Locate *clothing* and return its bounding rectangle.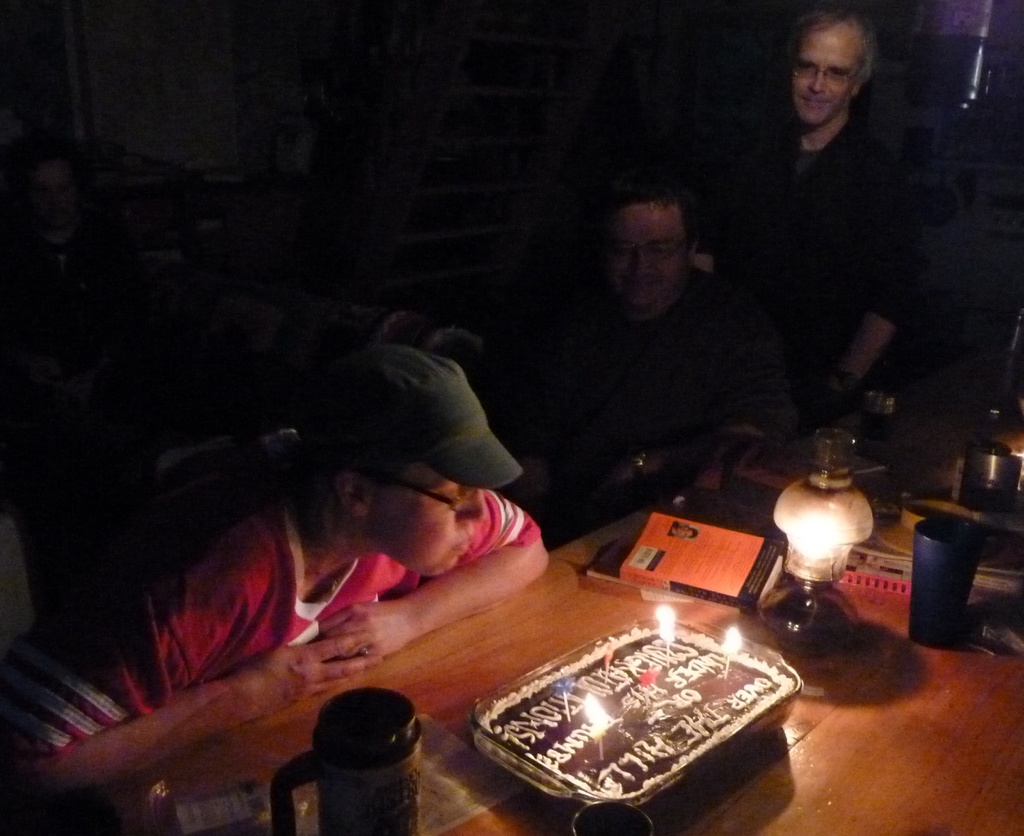
pyautogui.locateOnScreen(0, 492, 543, 768).
